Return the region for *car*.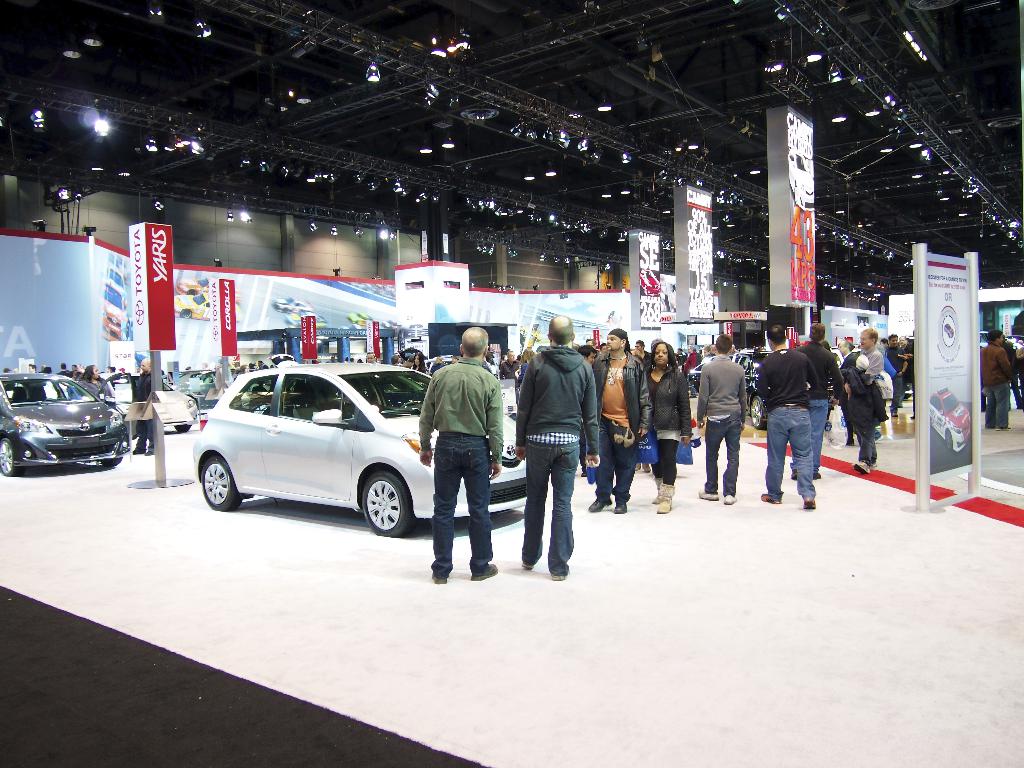
l=944, t=323, r=953, b=338.
